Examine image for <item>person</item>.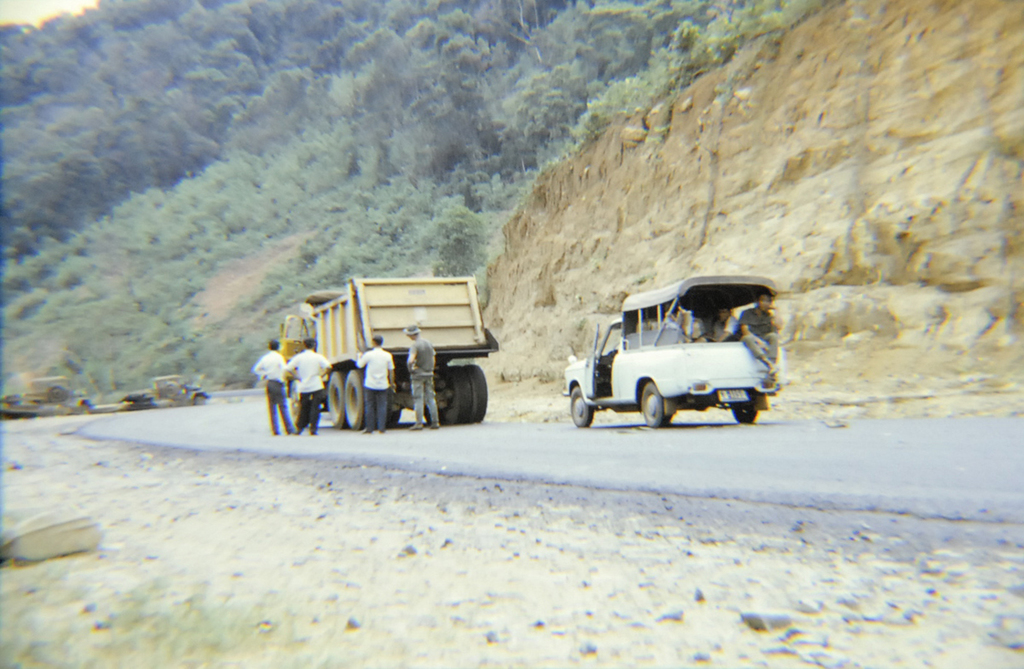
Examination result: left=740, top=294, right=785, bottom=390.
